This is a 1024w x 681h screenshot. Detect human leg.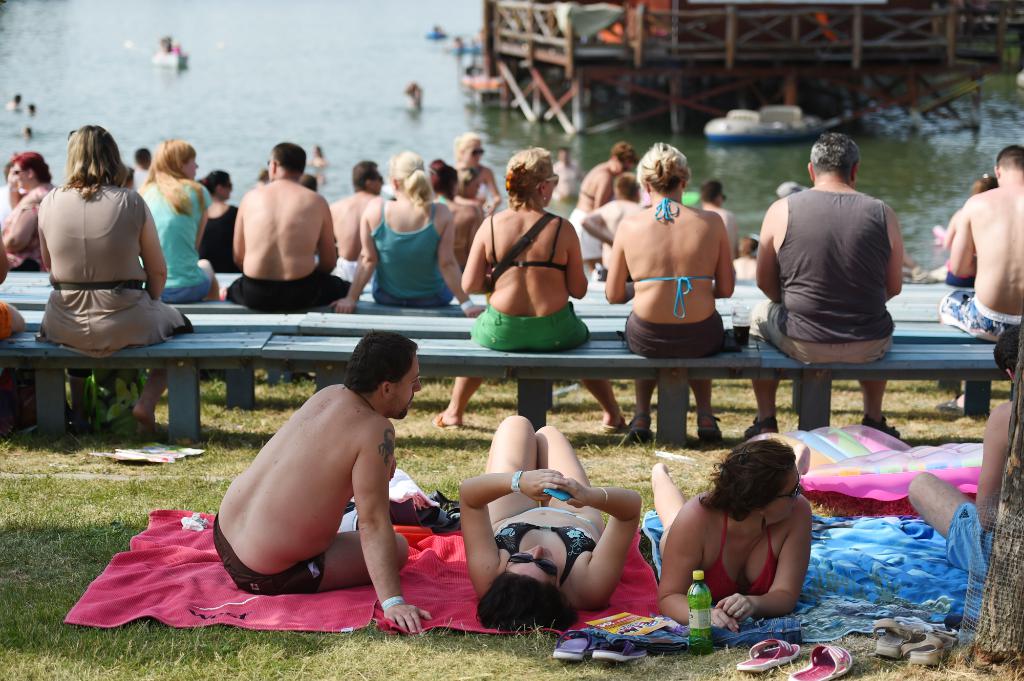
(left=620, top=374, right=653, bottom=440).
